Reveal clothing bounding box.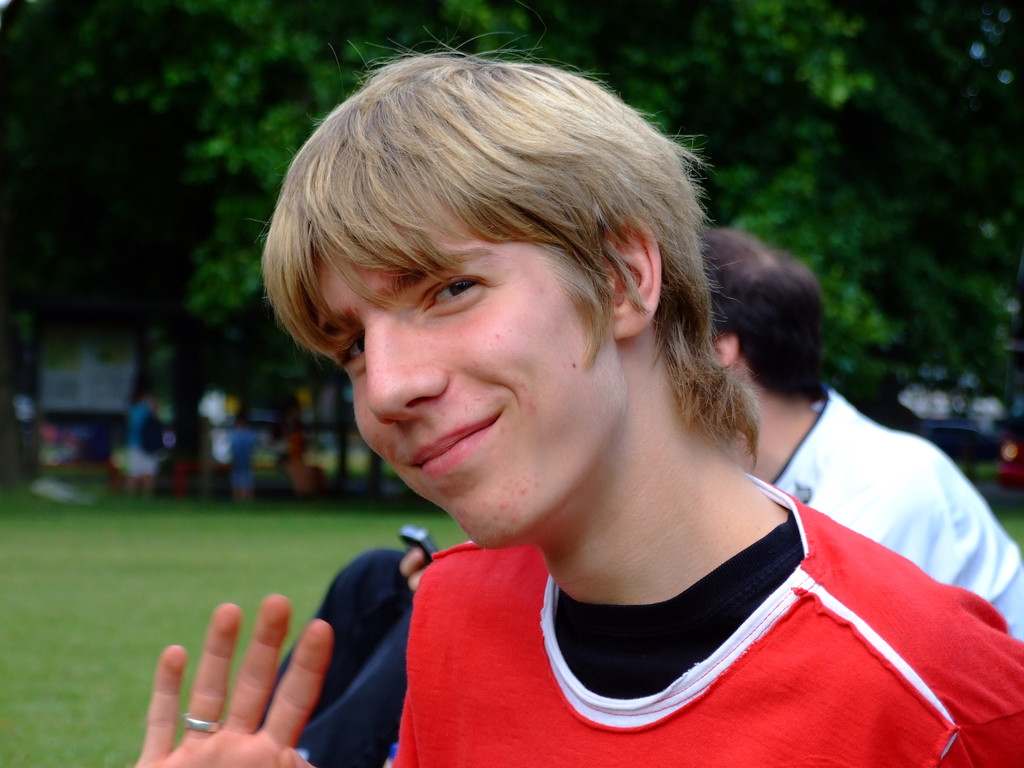
Revealed: (755, 390, 1017, 628).
